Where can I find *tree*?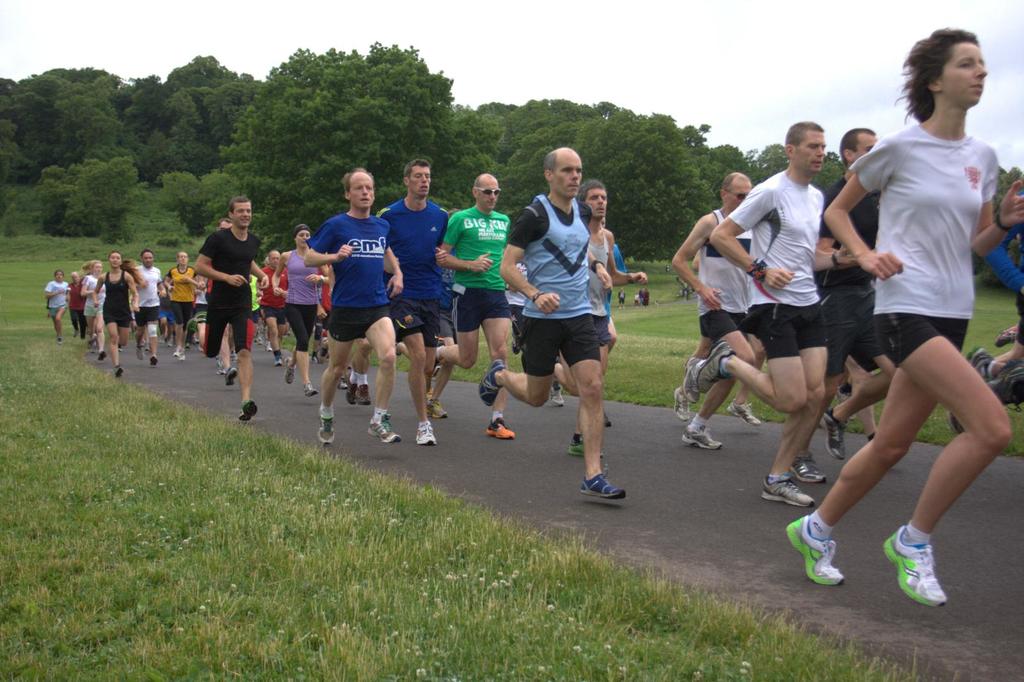
You can find it at x1=115 y1=62 x2=232 y2=177.
